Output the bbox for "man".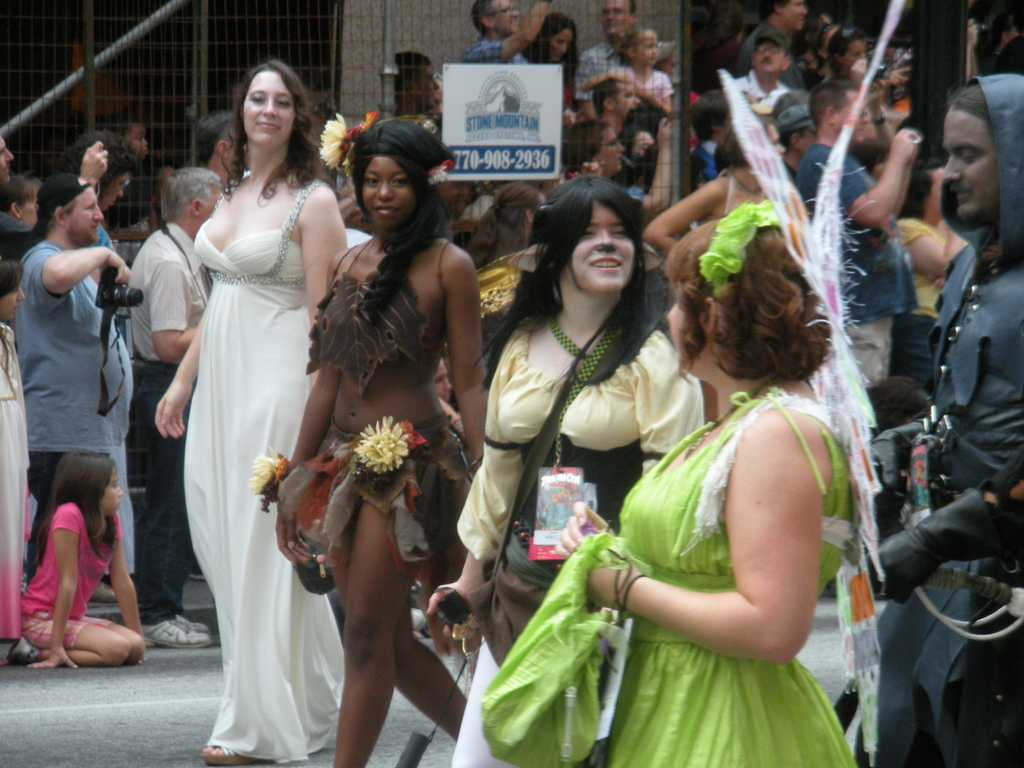
{"left": 126, "top": 166, "right": 223, "bottom": 650}.
